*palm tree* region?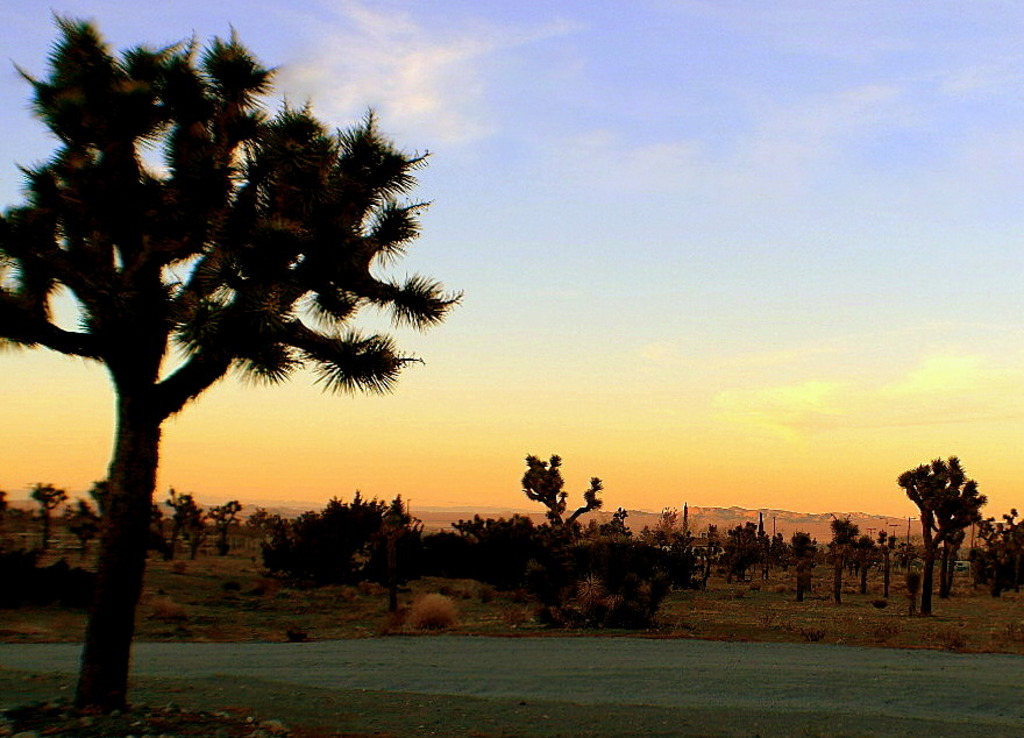
bbox=[890, 459, 991, 598]
